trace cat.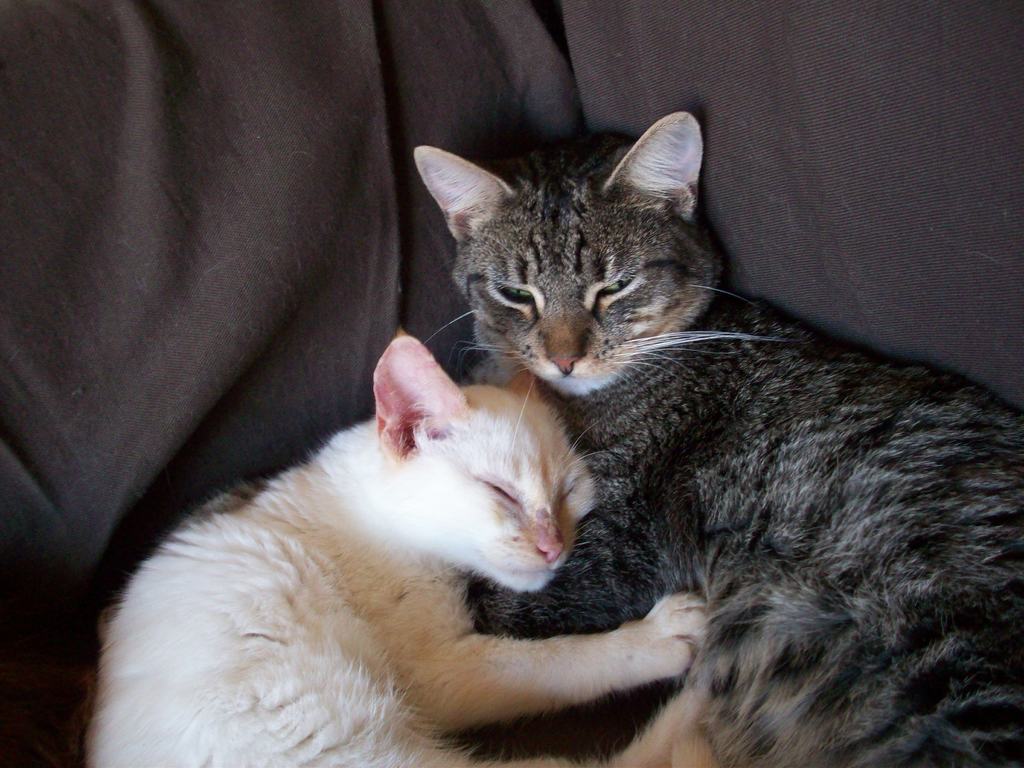
Traced to l=419, t=109, r=1023, b=767.
